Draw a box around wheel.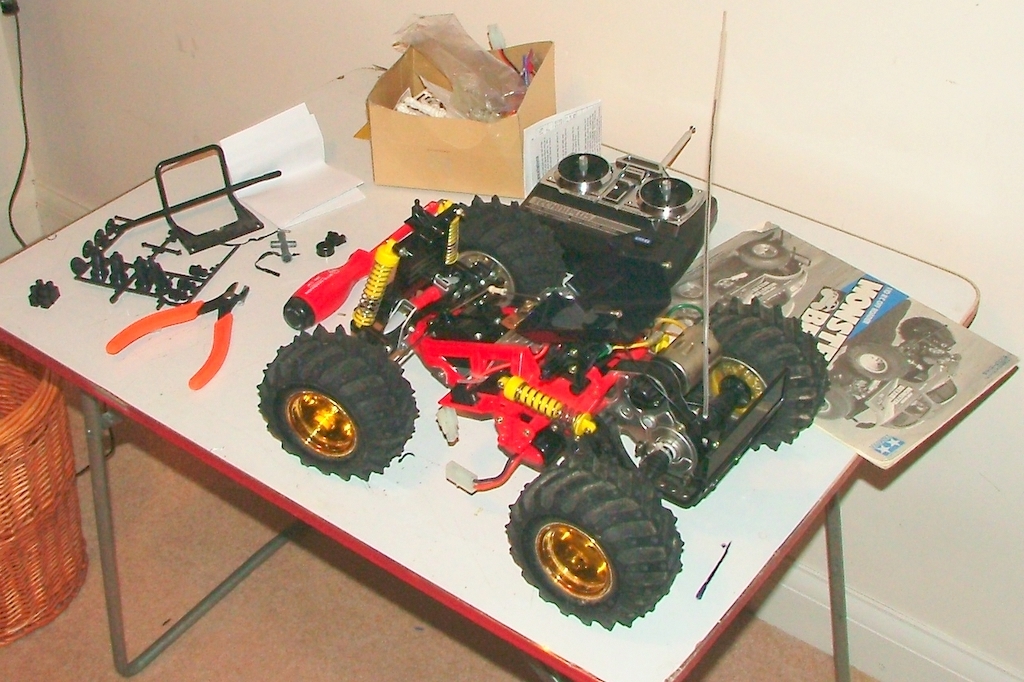
rect(258, 324, 420, 483).
